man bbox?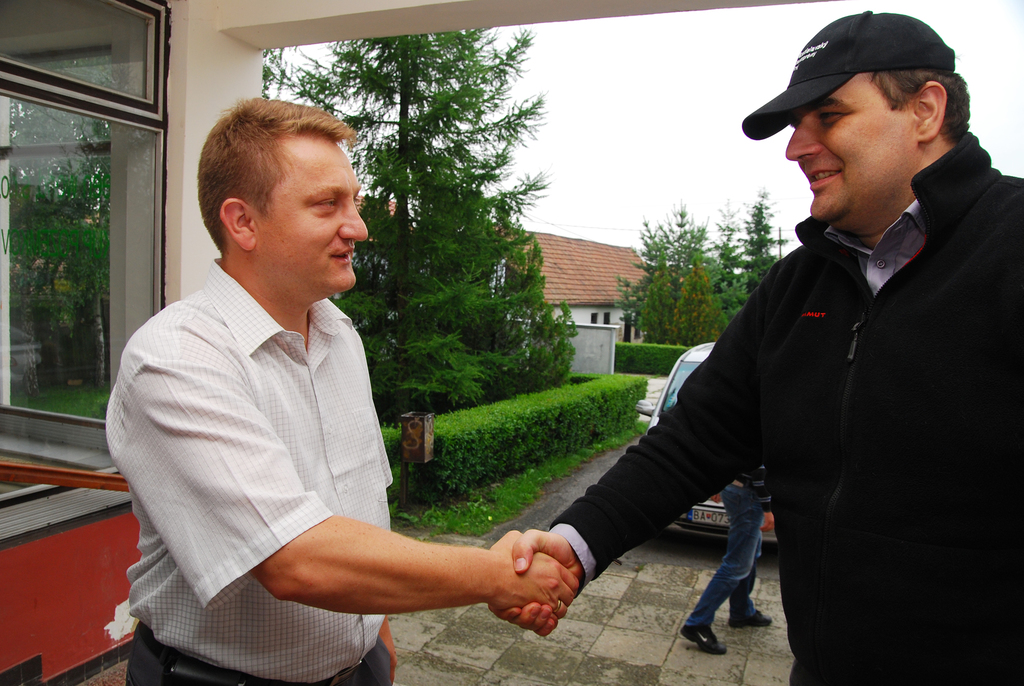
[681,452,776,656]
